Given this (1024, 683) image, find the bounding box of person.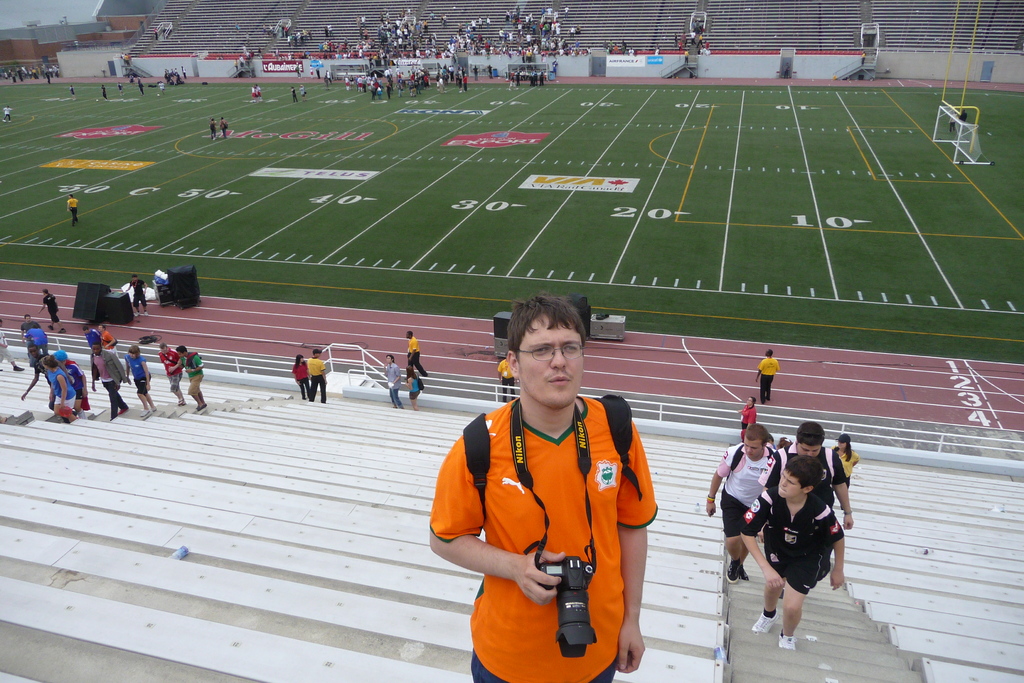
rect(504, 71, 520, 91).
